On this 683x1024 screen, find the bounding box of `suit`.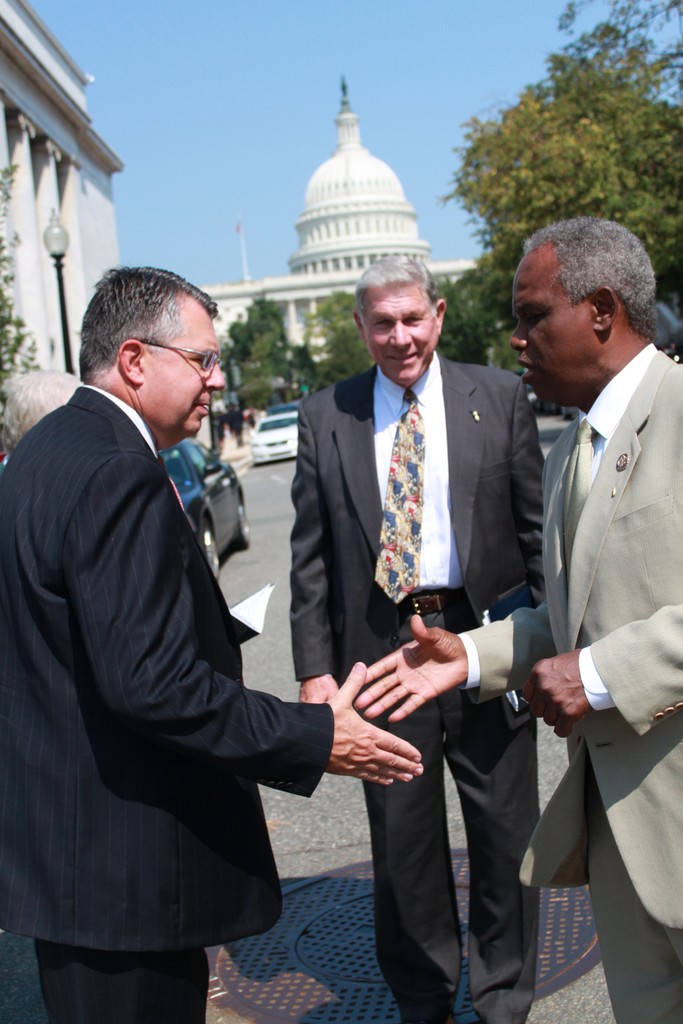
Bounding box: select_region(303, 260, 557, 1023).
